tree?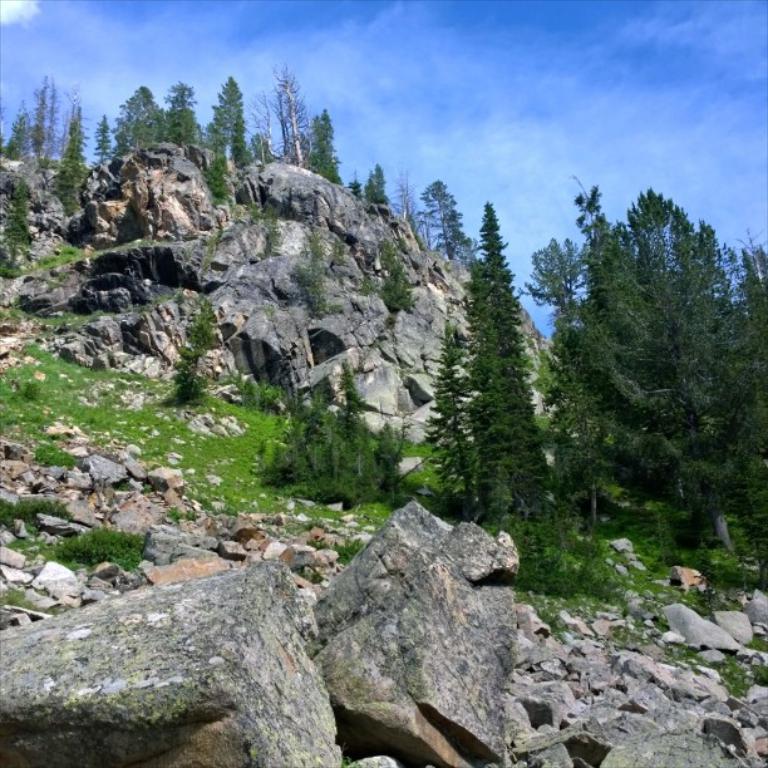
crop(274, 69, 302, 168)
